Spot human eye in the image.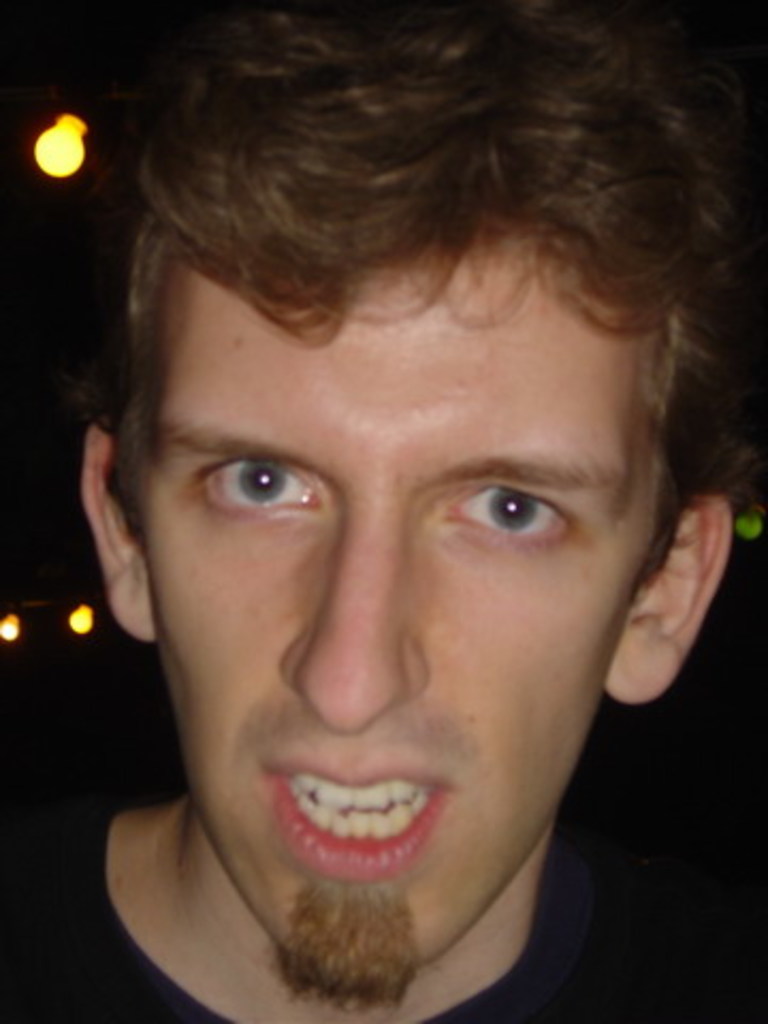
human eye found at {"left": 181, "top": 450, "right": 335, "bottom": 535}.
